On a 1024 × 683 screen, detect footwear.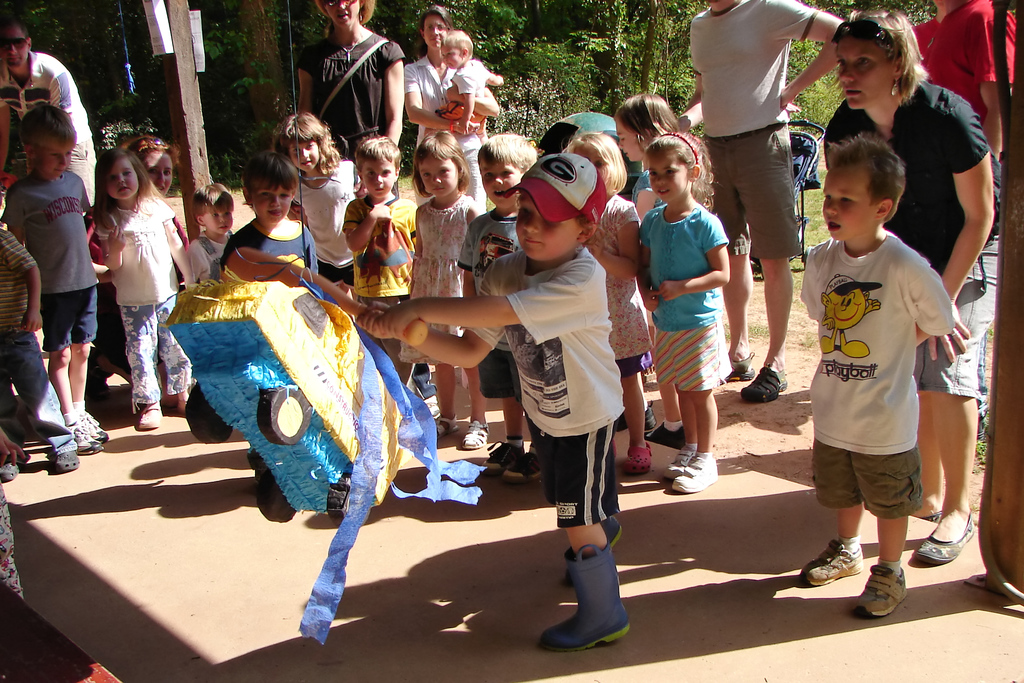
select_region(566, 511, 621, 582).
